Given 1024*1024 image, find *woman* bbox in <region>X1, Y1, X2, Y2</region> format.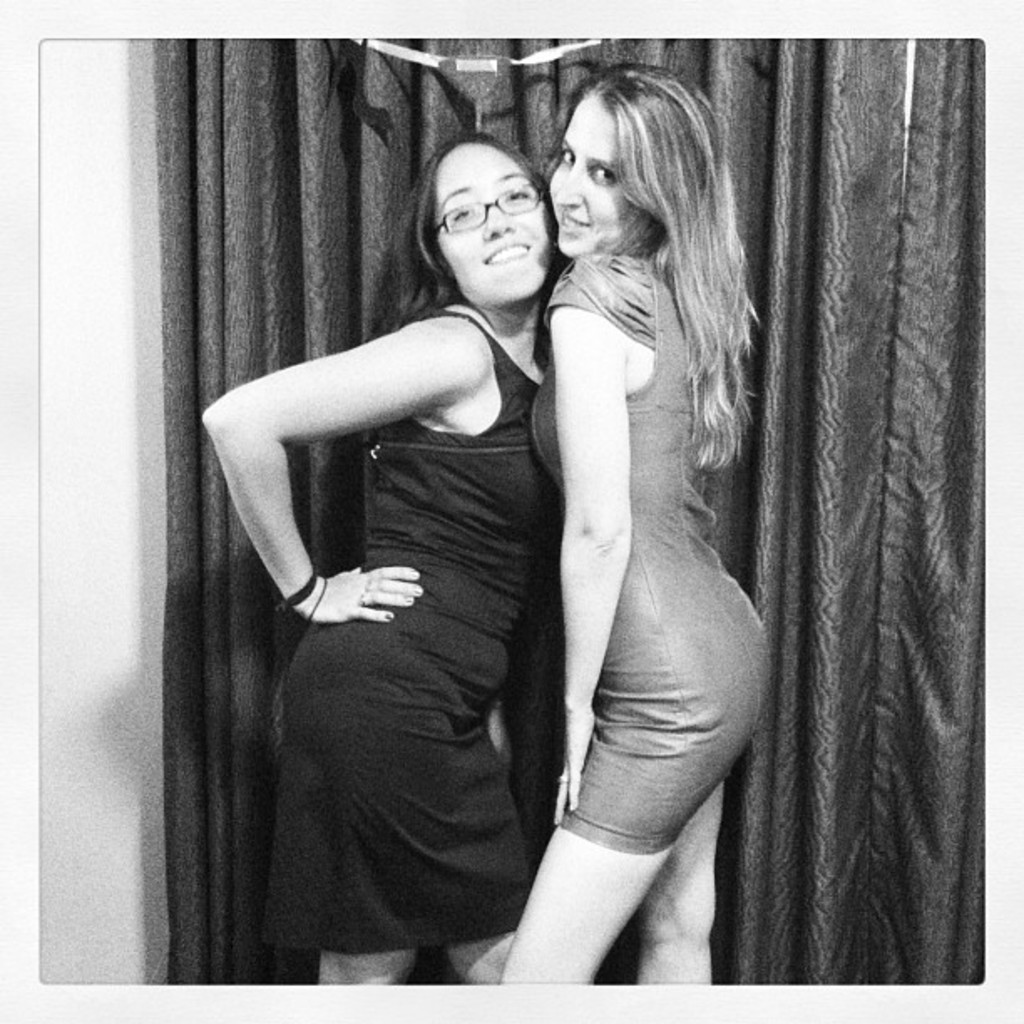
<region>212, 122, 629, 982</region>.
